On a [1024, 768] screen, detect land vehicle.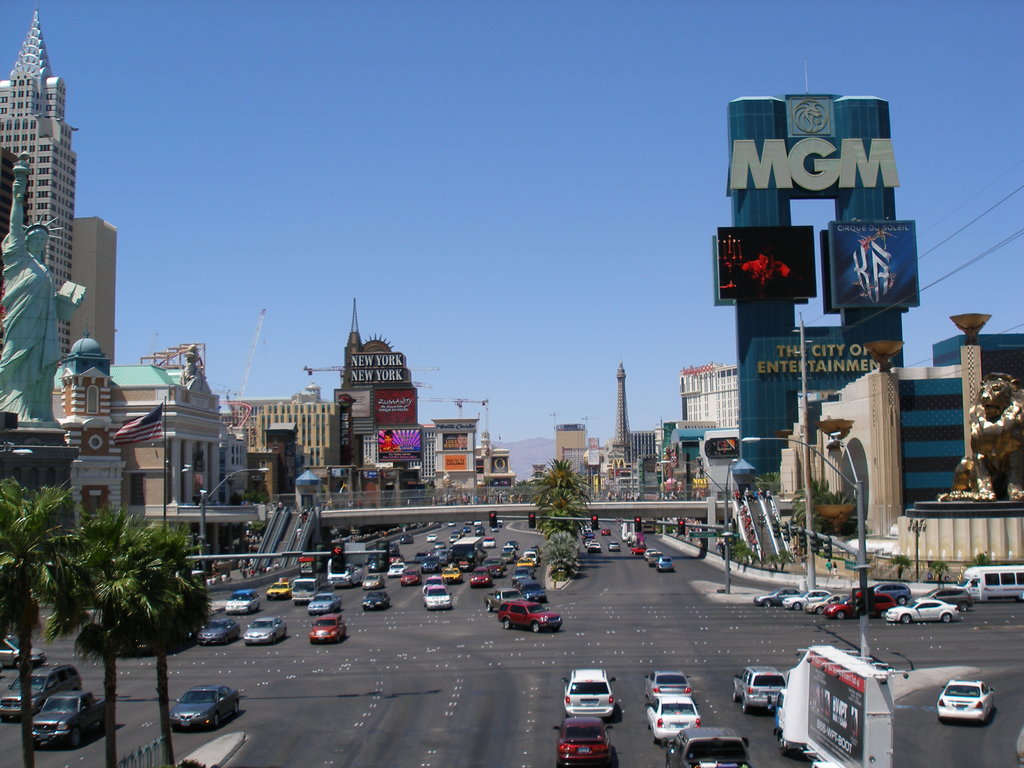
309:614:348:639.
